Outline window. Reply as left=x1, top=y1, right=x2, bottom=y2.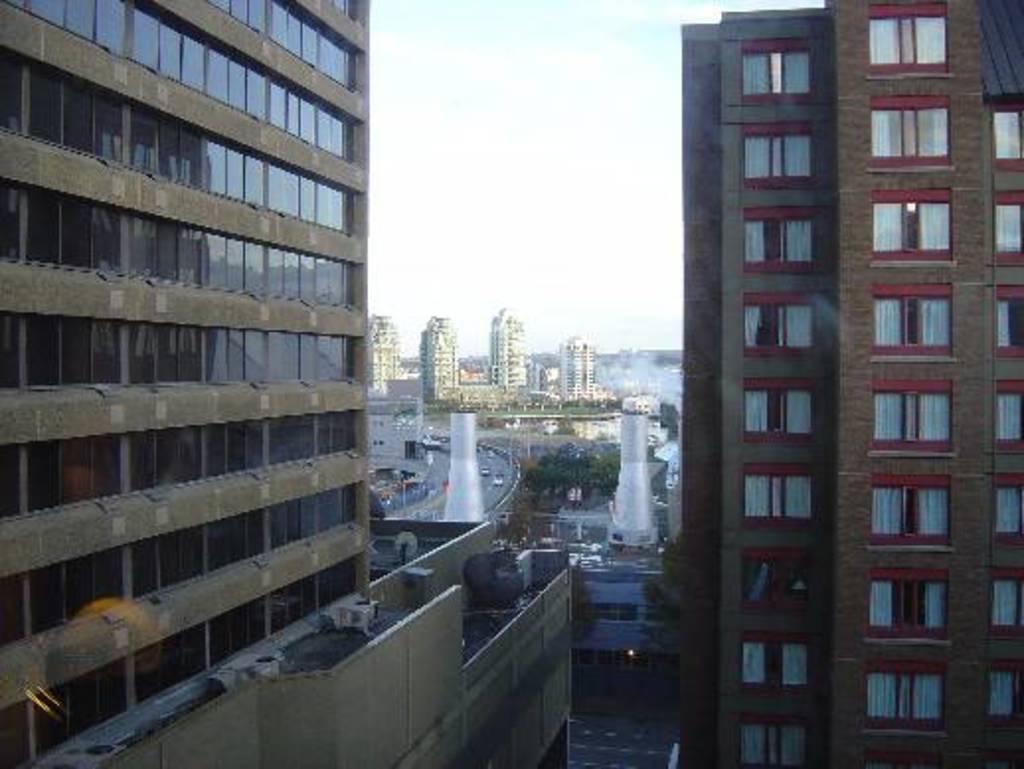
left=996, top=192, right=1020, bottom=267.
